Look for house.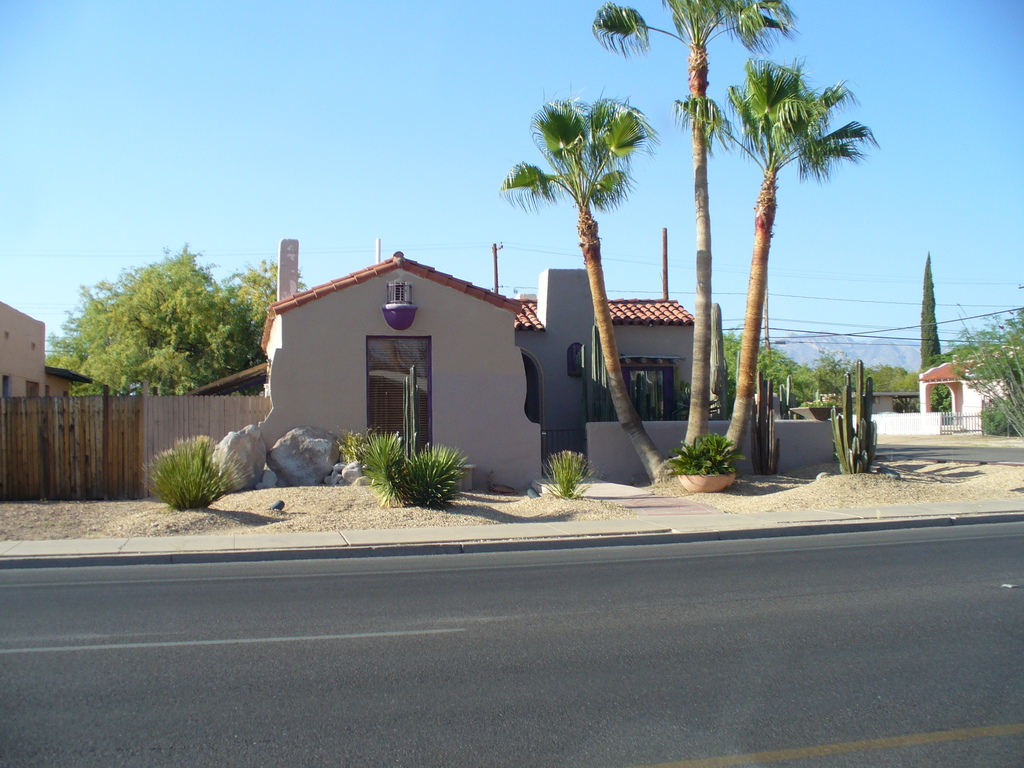
Found: (left=0, top=289, right=54, bottom=392).
